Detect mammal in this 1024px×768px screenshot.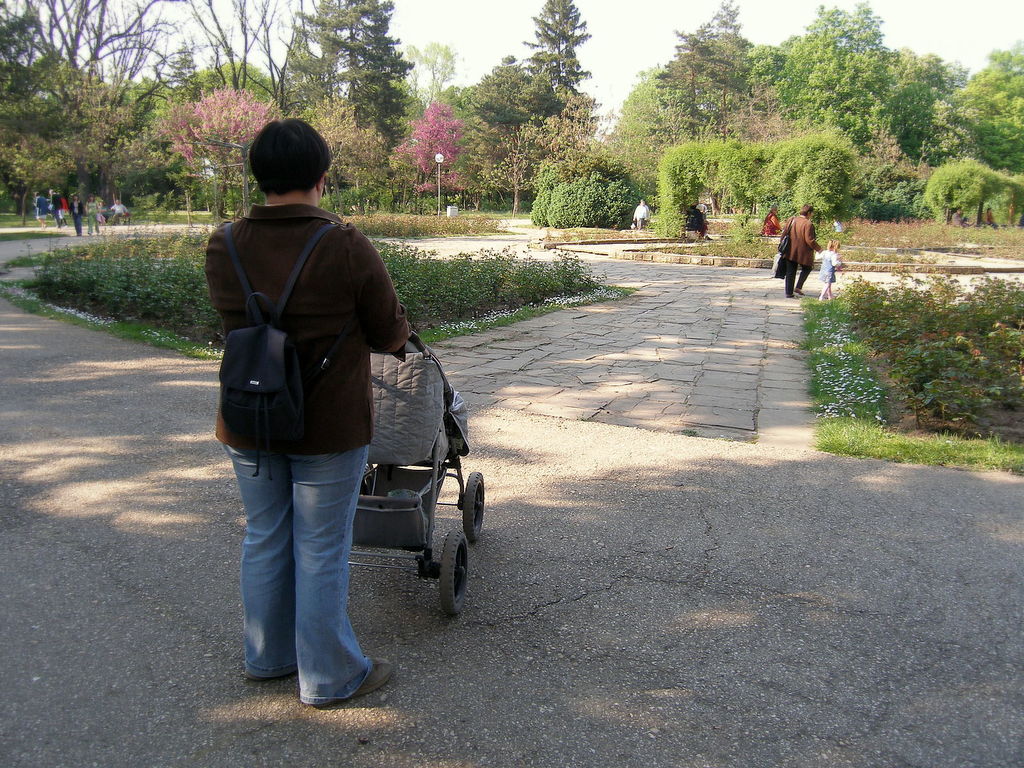
Detection: crop(196, 143, 414, 648).
